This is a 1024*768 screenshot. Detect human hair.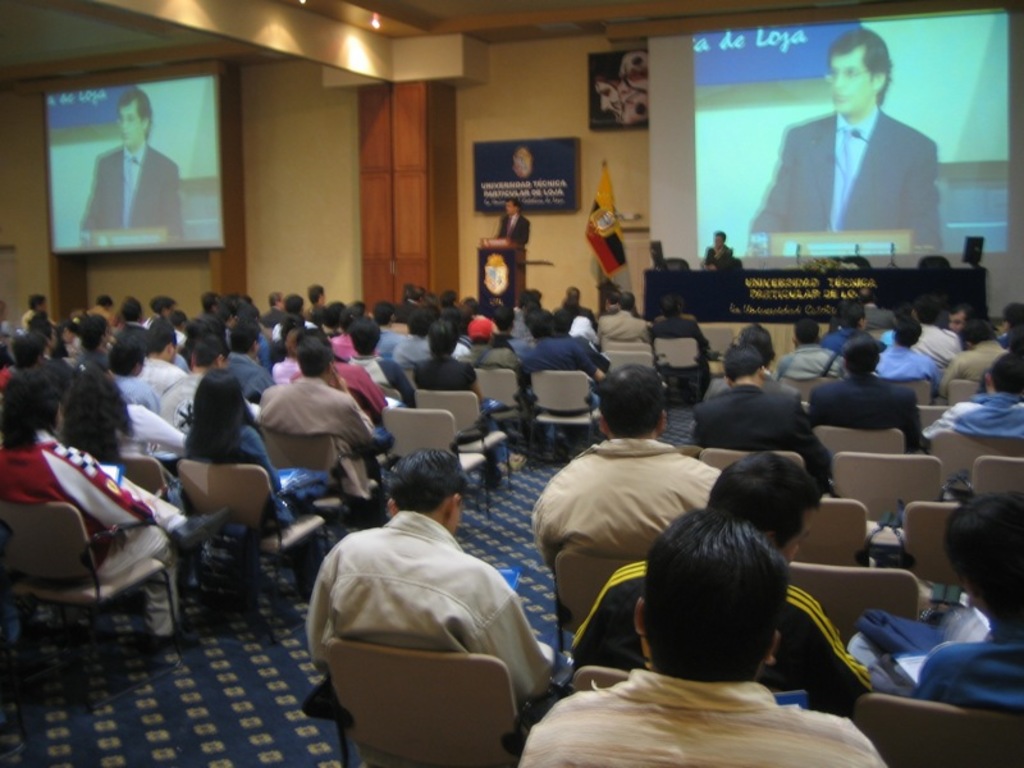
l=986, t=351, r=1023, b=394.
